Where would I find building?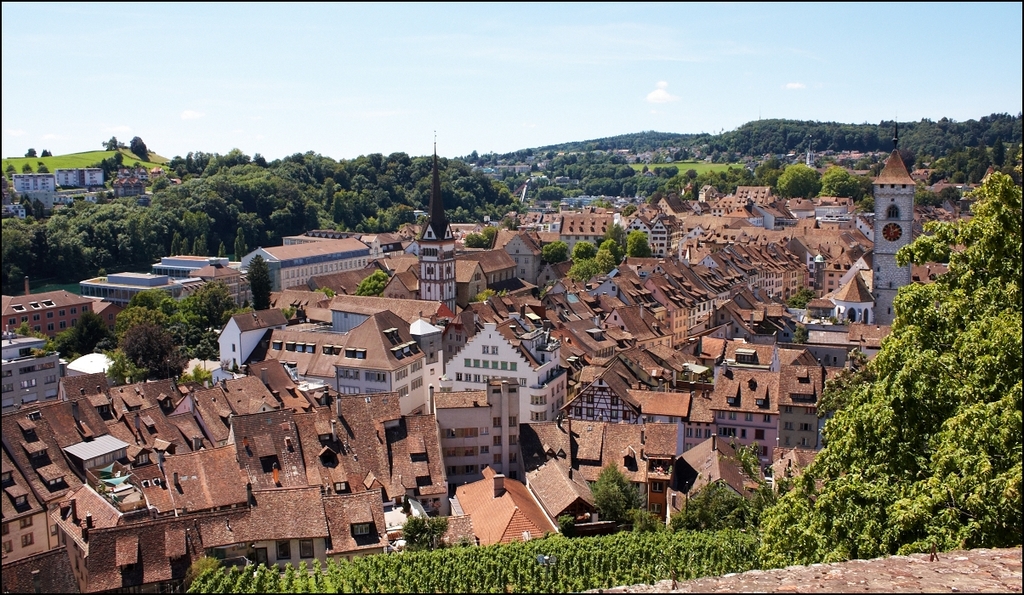
At <bbox>87, 260, 181, 310</bbox>.
